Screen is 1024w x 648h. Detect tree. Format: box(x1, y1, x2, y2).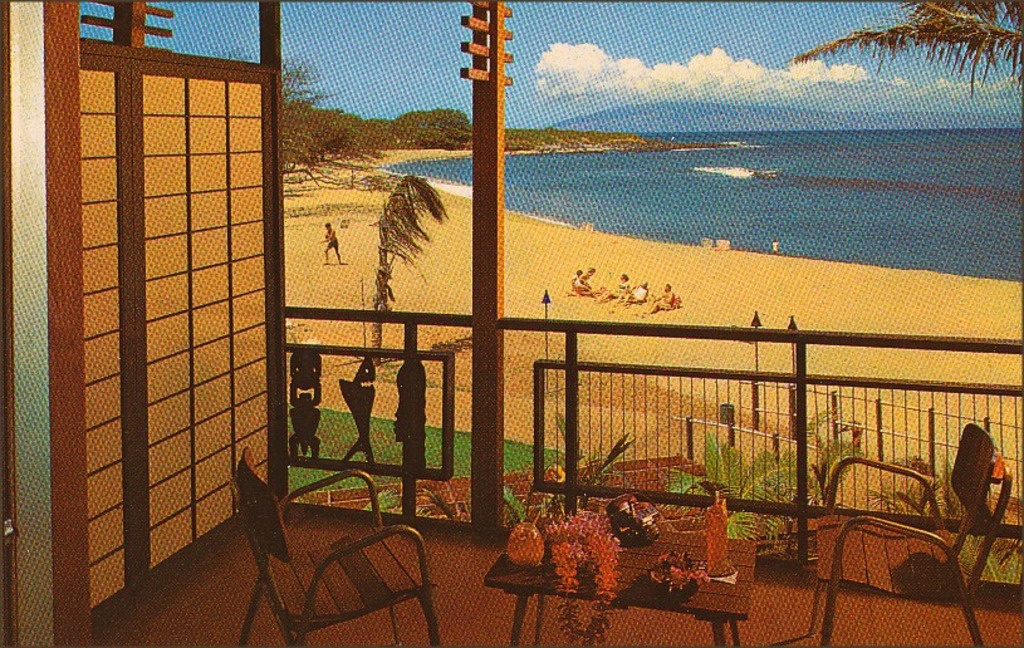
box(374, 167, 445, 372).
